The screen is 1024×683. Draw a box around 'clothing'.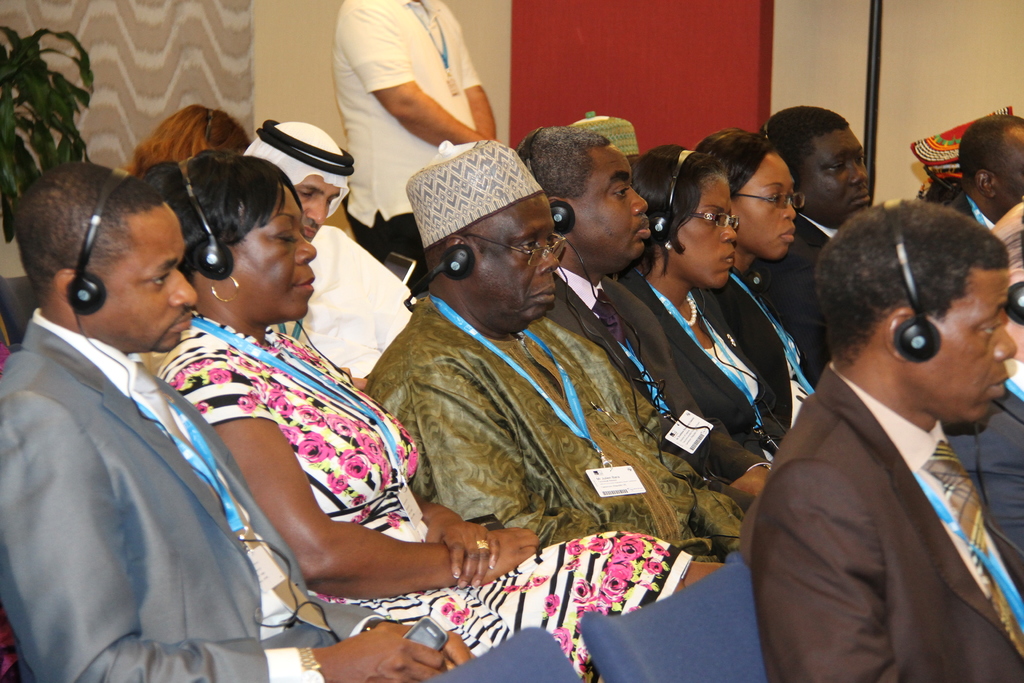
(left=637, top=273, right=813, bottom=438).
